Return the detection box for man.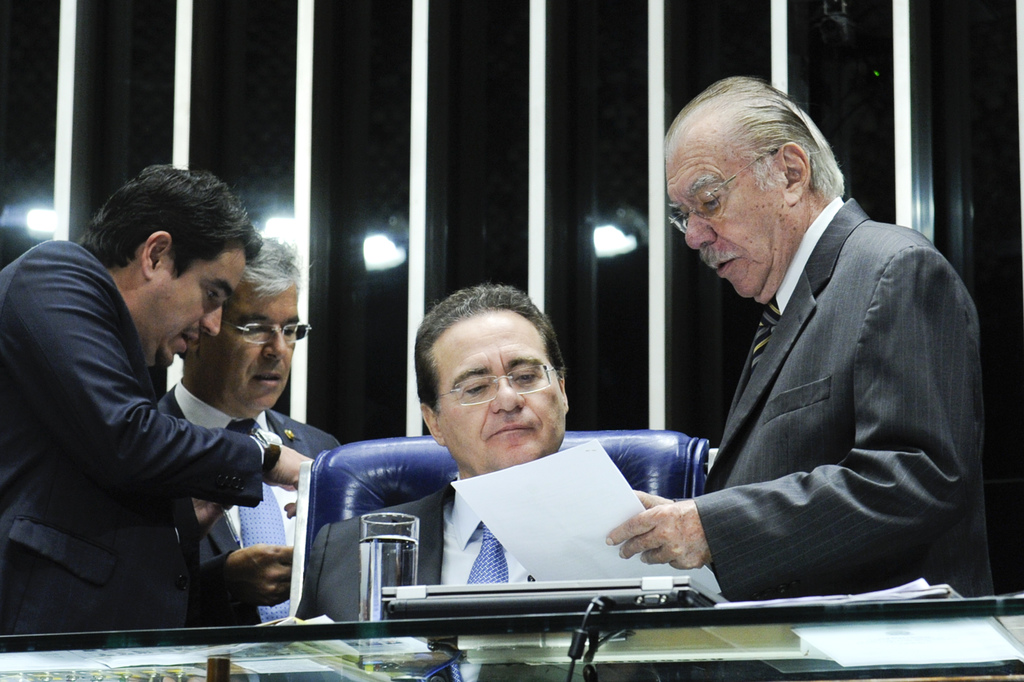
{"x1": 603, "y1": 86, "x2": 1004, "y2": 619}.
